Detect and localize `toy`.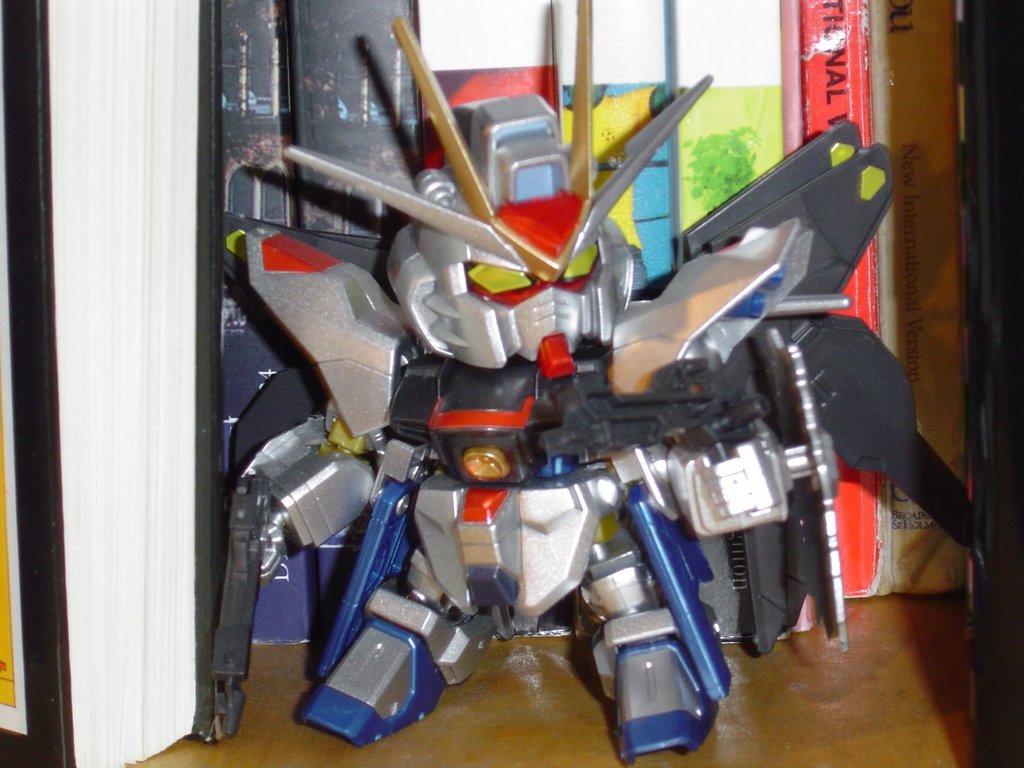
Localized at 157, 65, 896, 739.
